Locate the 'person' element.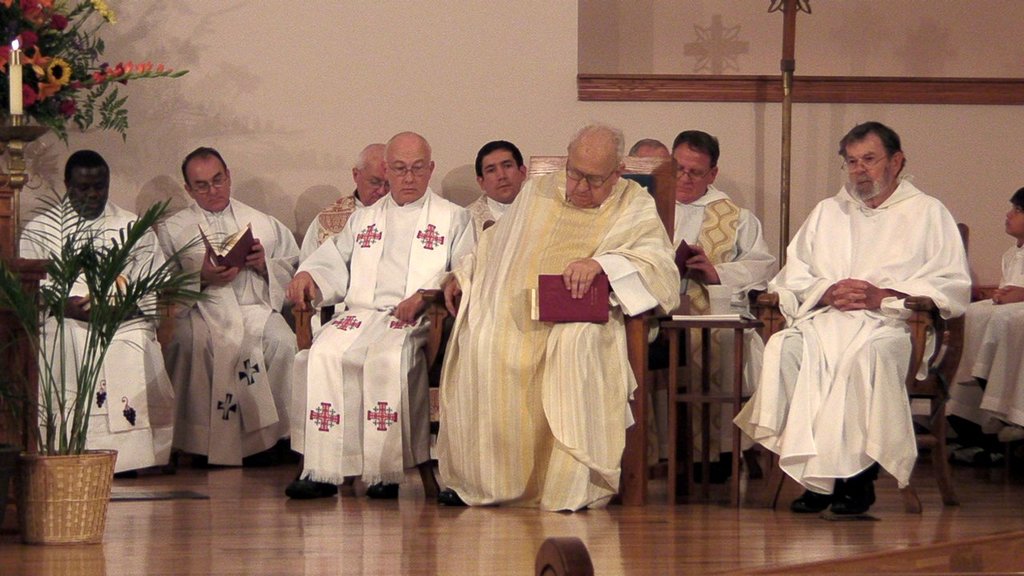
Element bbox: 446 144 539 343.
